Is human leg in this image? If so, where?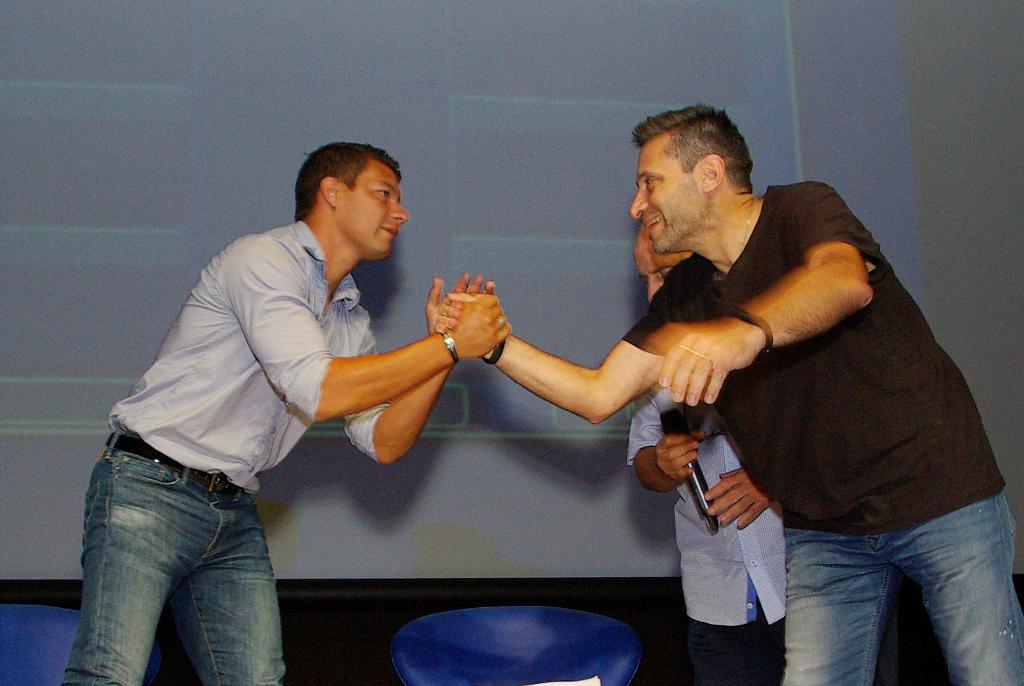
Yes, at (left=783, top=505, right=891, bottom=685).
